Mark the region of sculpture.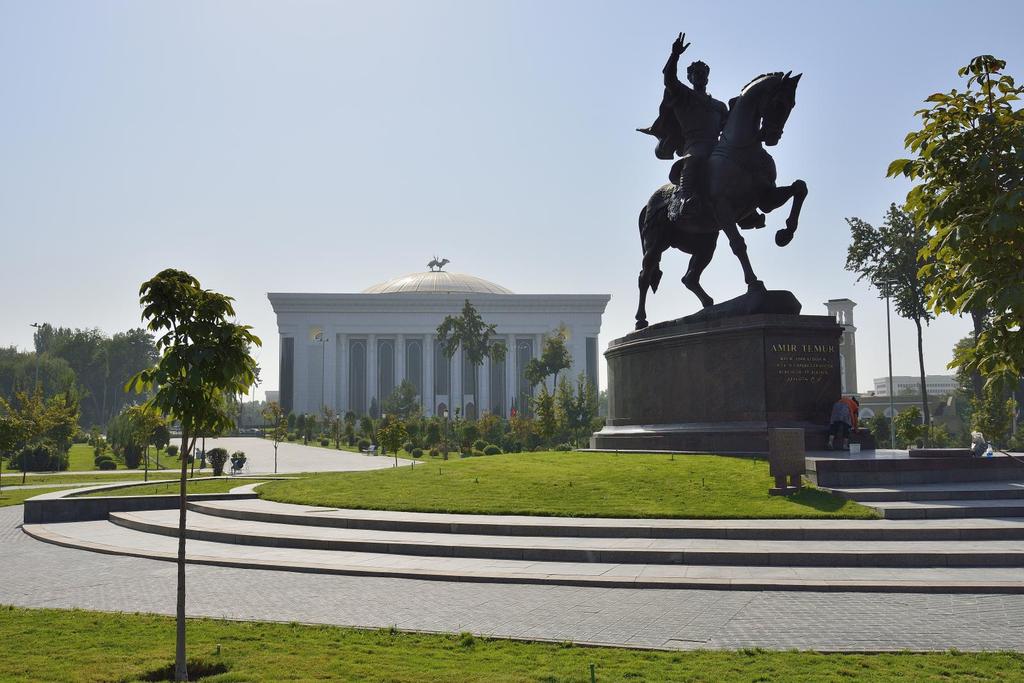
Region: x1=636 y1=50 x2=836 y2=336.
